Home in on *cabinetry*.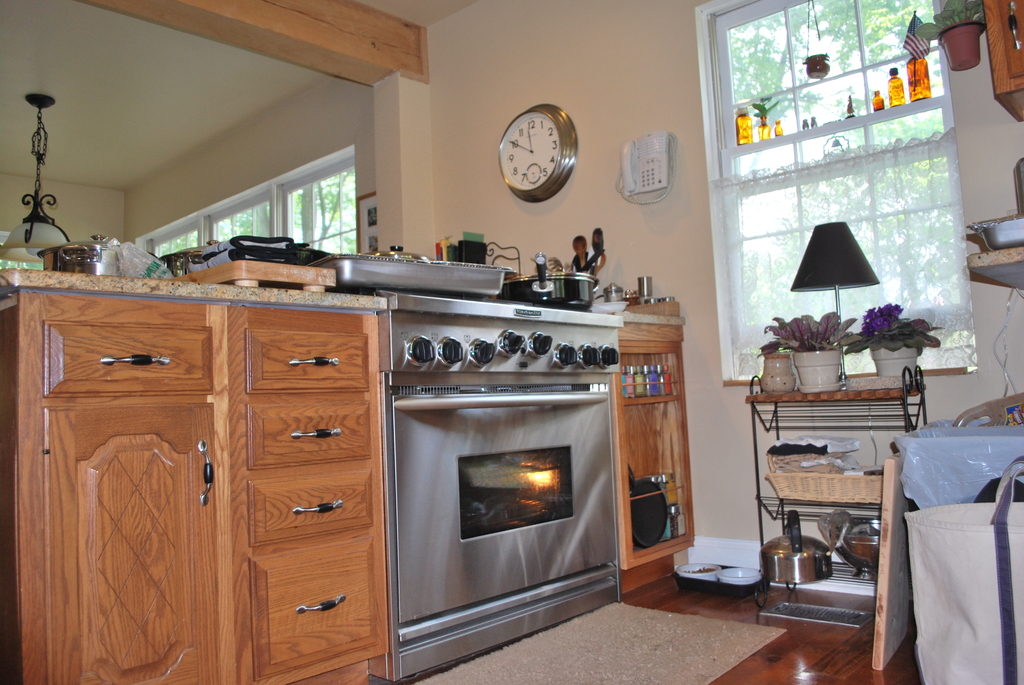
Homed in at 610, 313, 705, 594.
